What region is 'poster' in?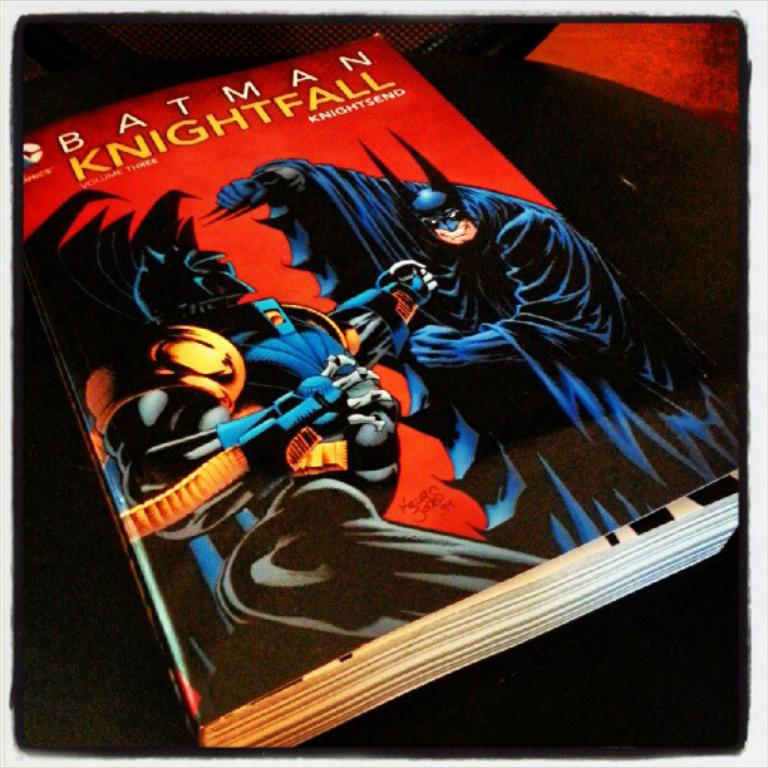
0:0:767:767.
